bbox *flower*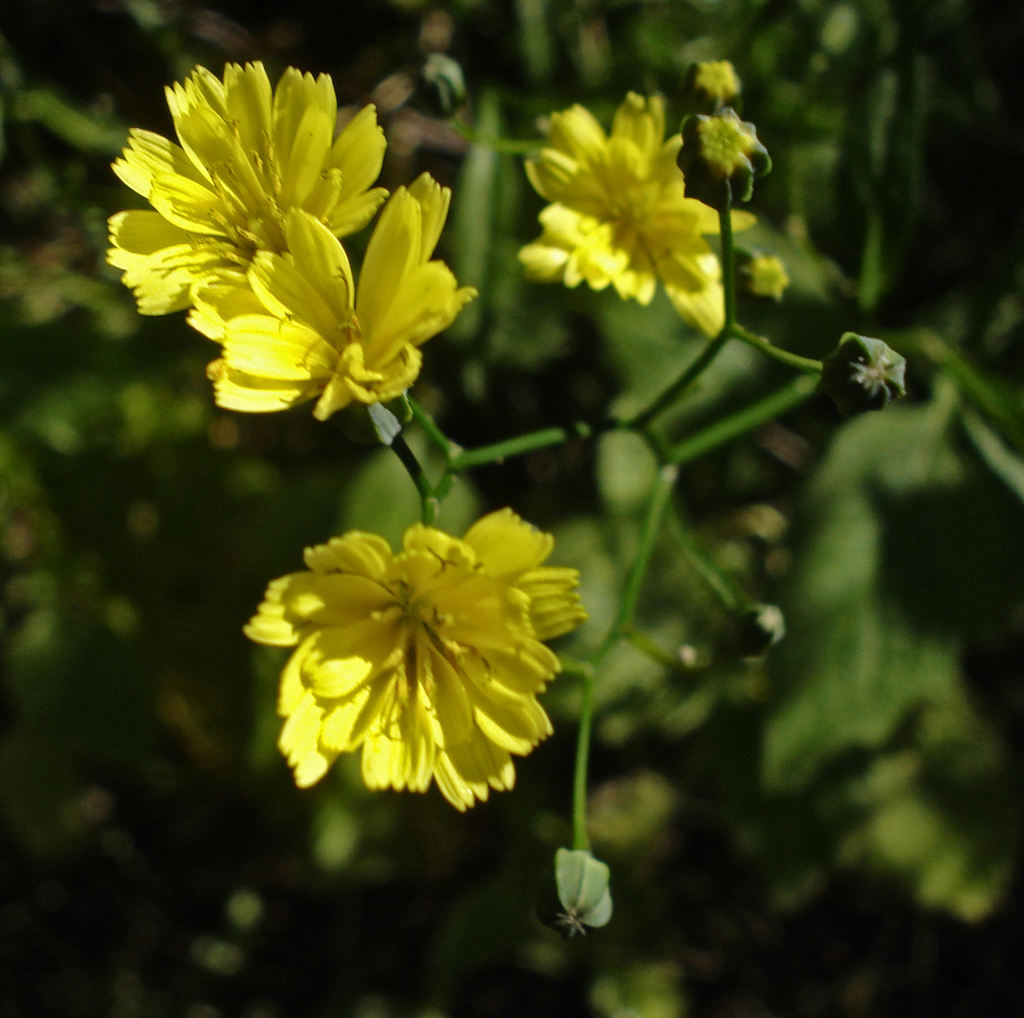
97 56 391 331
